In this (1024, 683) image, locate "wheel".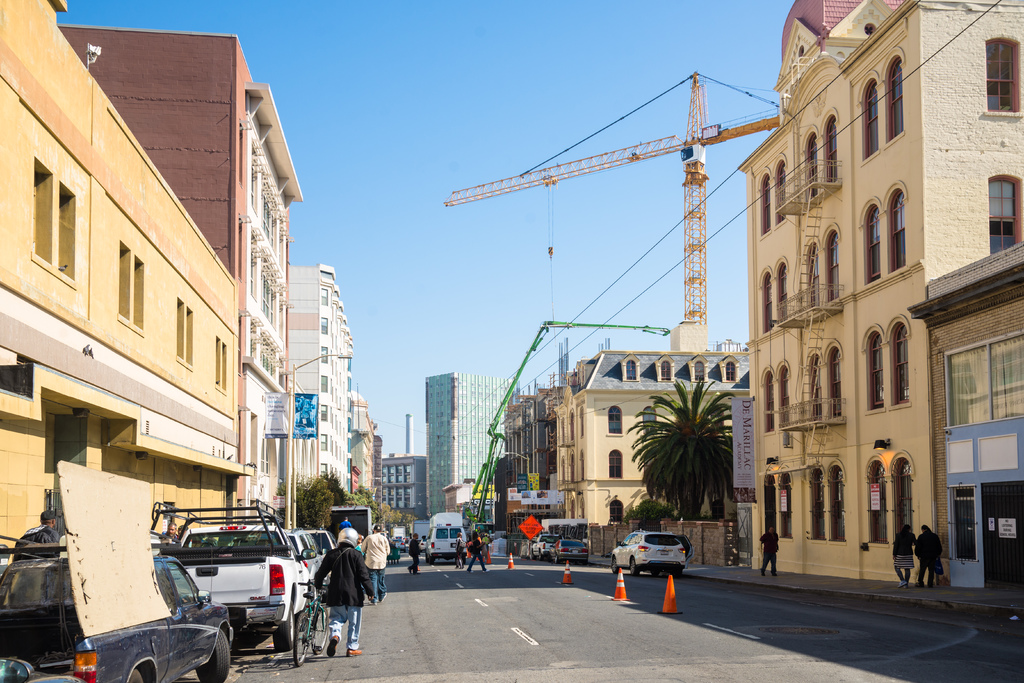
Bounding box: locate(197, 632, 232, 682).
